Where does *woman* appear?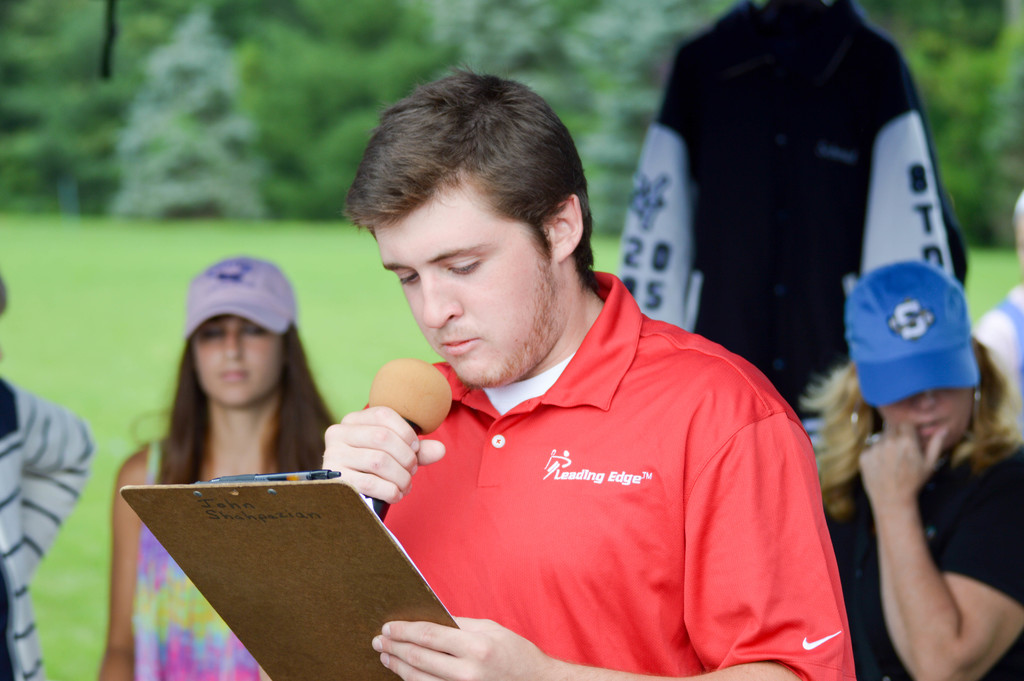
Appears at 796:257:1023:680.
